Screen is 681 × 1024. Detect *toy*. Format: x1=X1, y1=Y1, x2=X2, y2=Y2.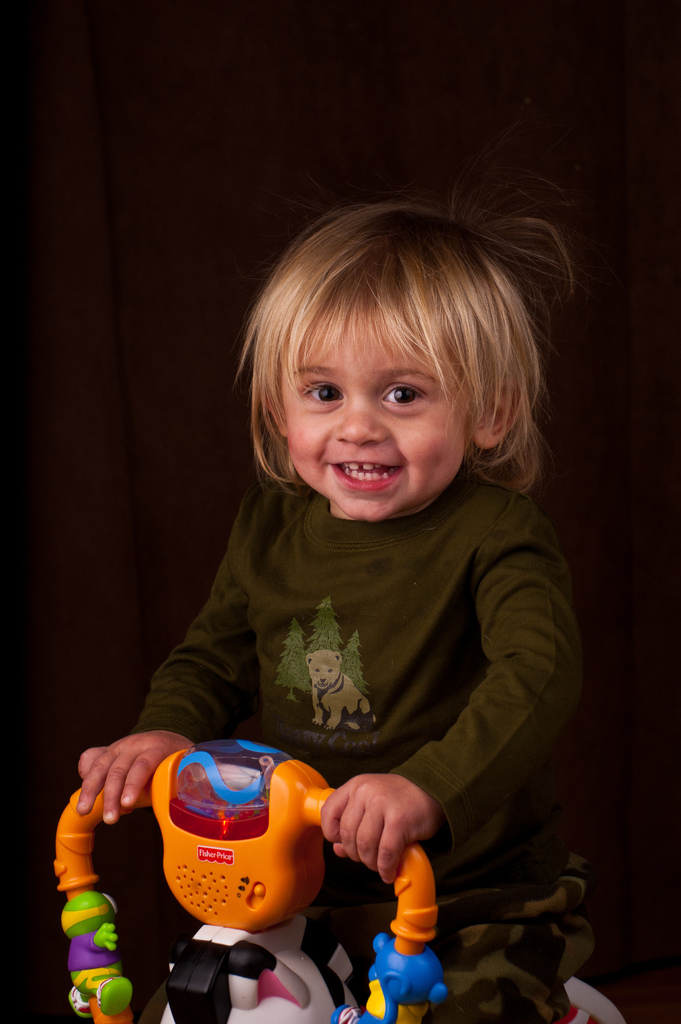
x1=49, y1=744, x2=441, y2=1023.
